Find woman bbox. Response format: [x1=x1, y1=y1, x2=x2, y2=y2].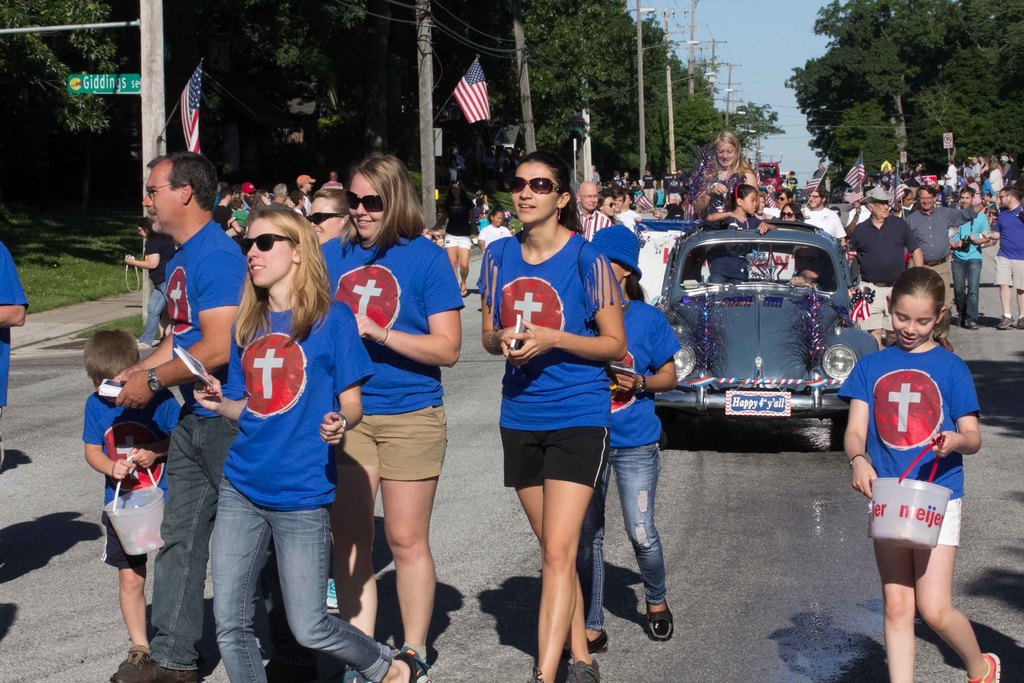
[x1=901, y1=167, x2=913, y2=186].
